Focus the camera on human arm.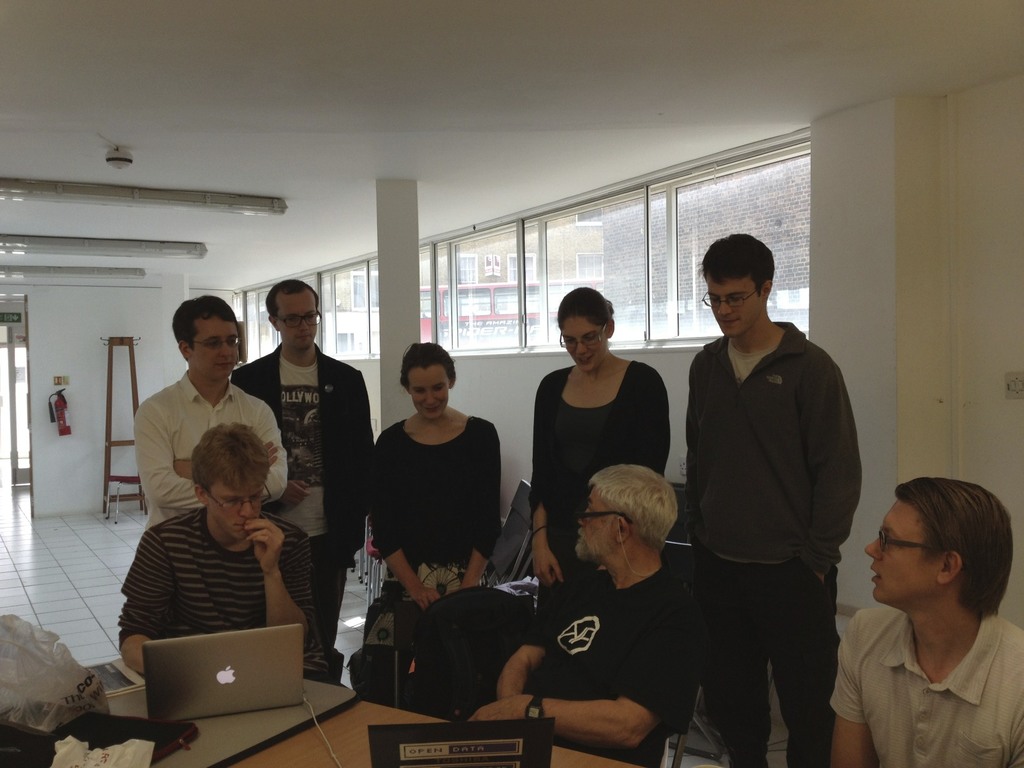
Focus region: {"left": 276, "top": 482, "right": 308, "bottom": 515}.
